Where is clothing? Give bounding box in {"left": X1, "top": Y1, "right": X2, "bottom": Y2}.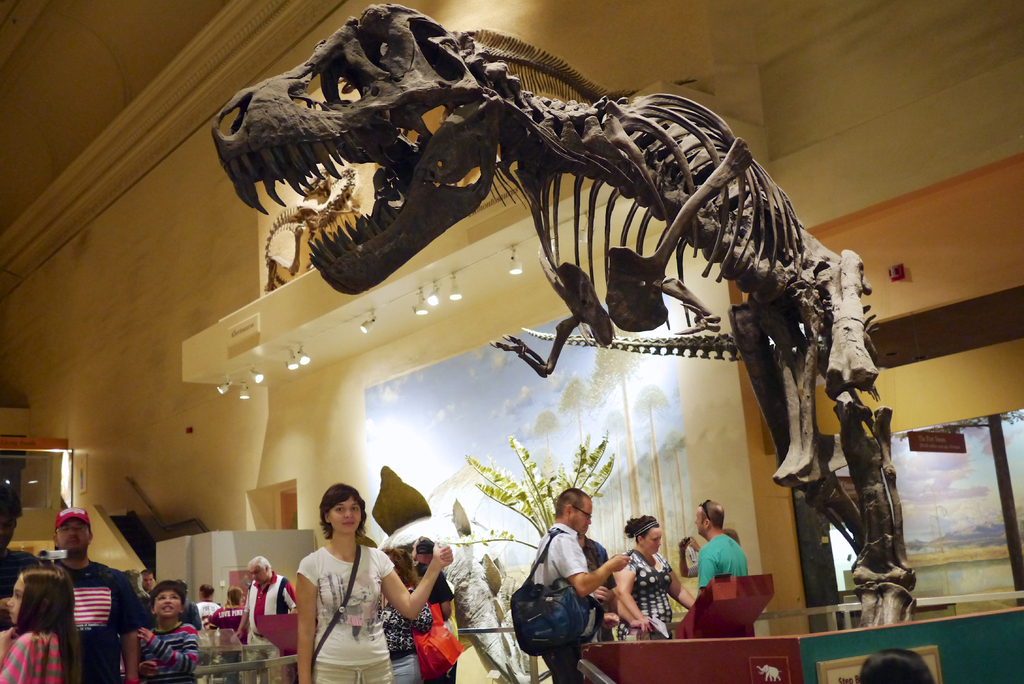
{"left": 78, "top": 566, "right": 157, "bottom": 667}.
